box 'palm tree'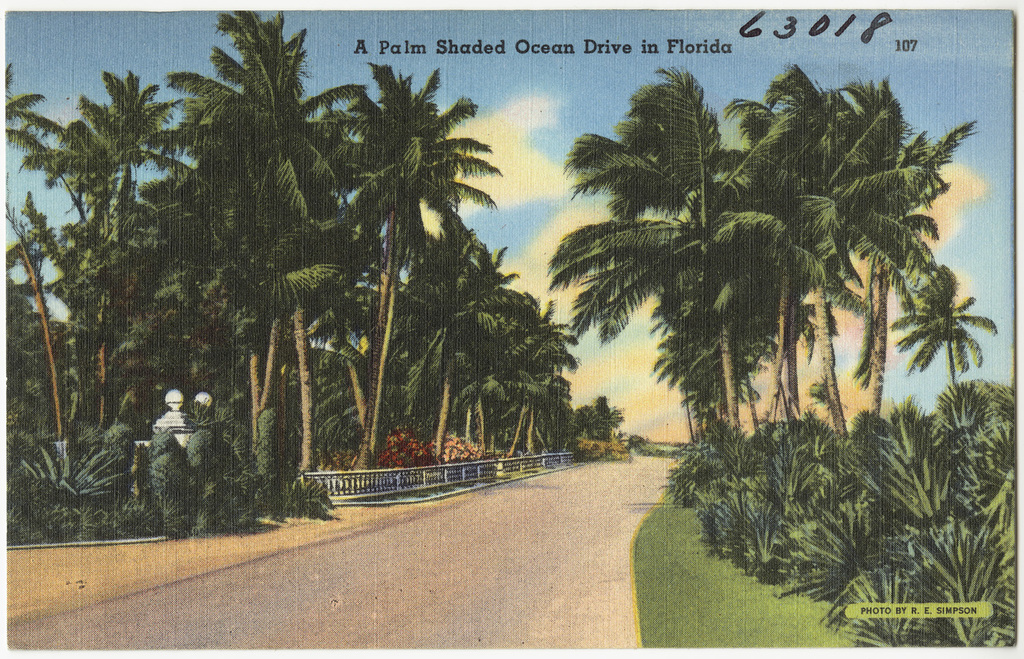
<bbox>215, 0, 382, 490</bbox>
